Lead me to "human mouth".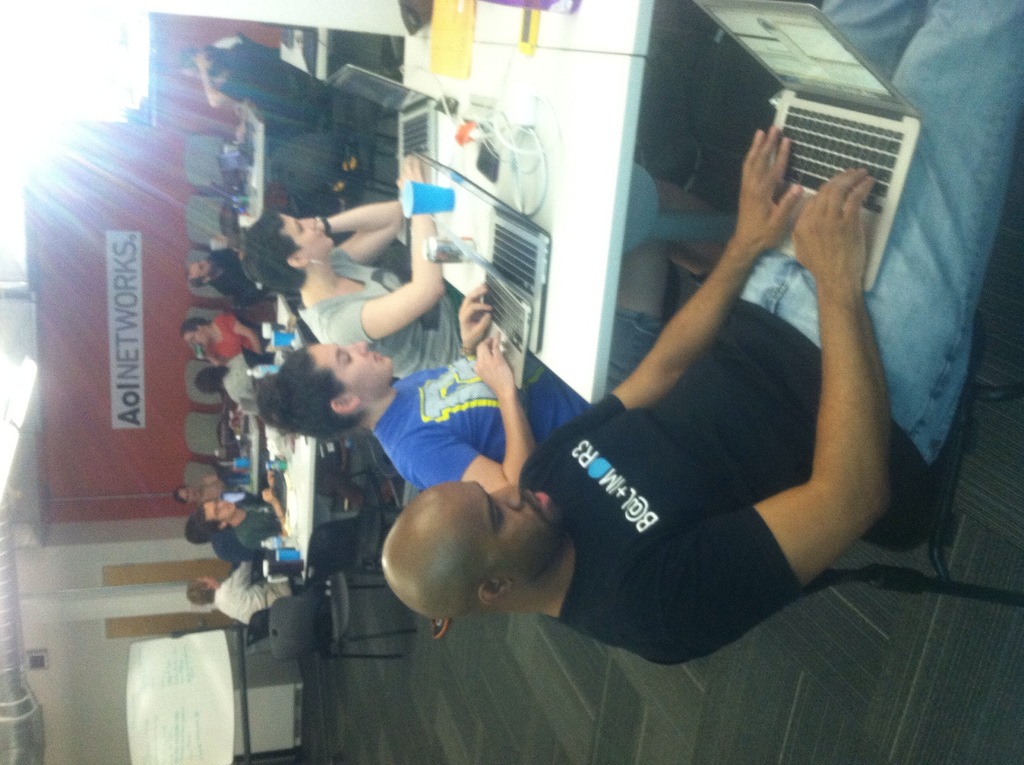
Lead to 525:494:544:512.
